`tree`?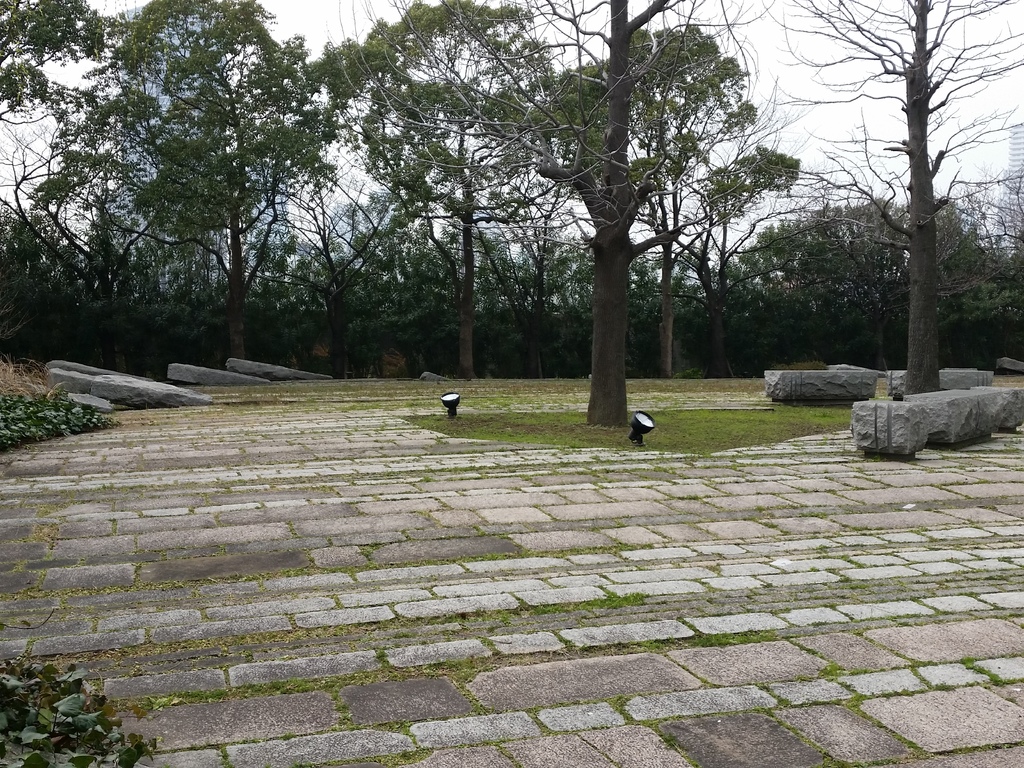
detection(778, 0, 1023, 396)
